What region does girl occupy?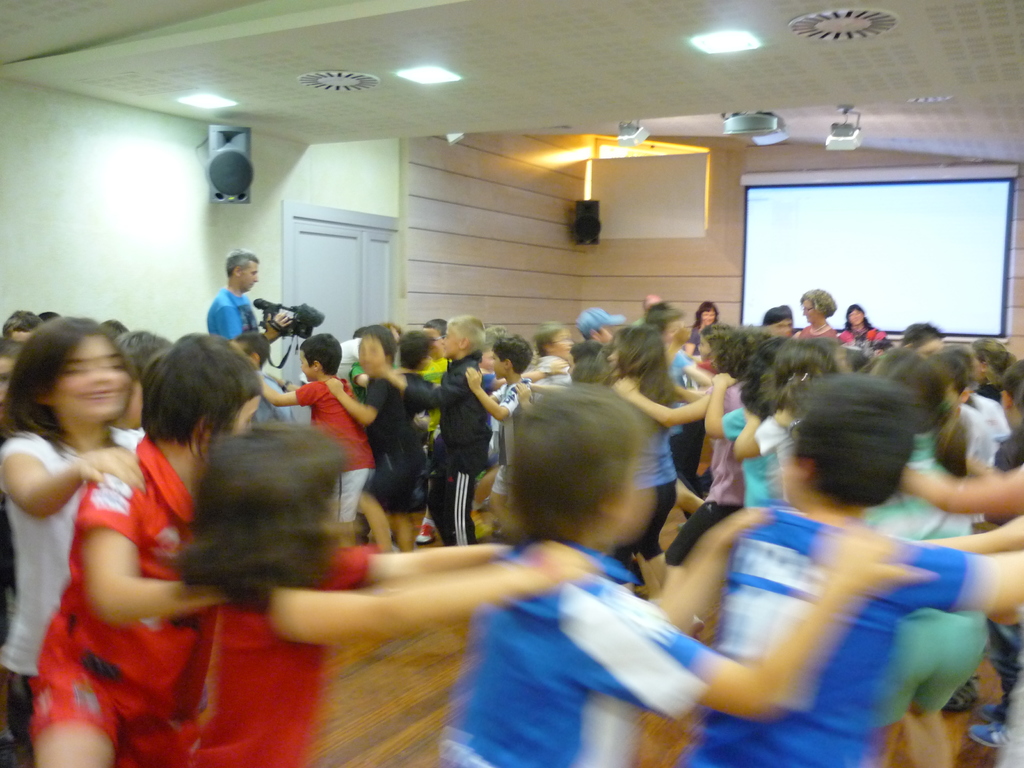
[x1=514, y1=324, x2=705, y2=640].
